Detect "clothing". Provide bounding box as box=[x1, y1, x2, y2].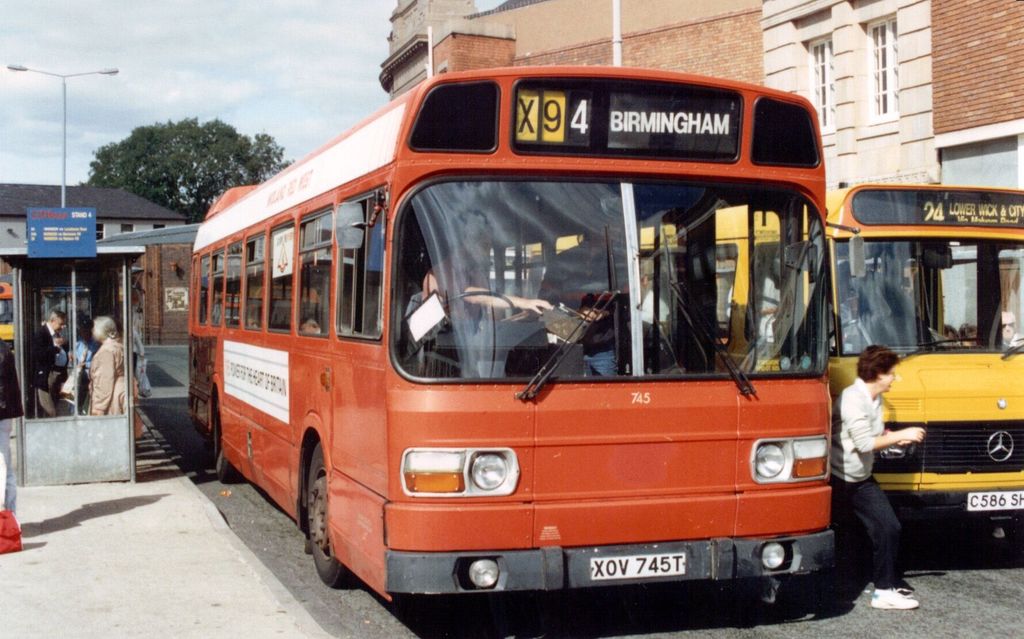
box=[88, 336, 139, 438].
